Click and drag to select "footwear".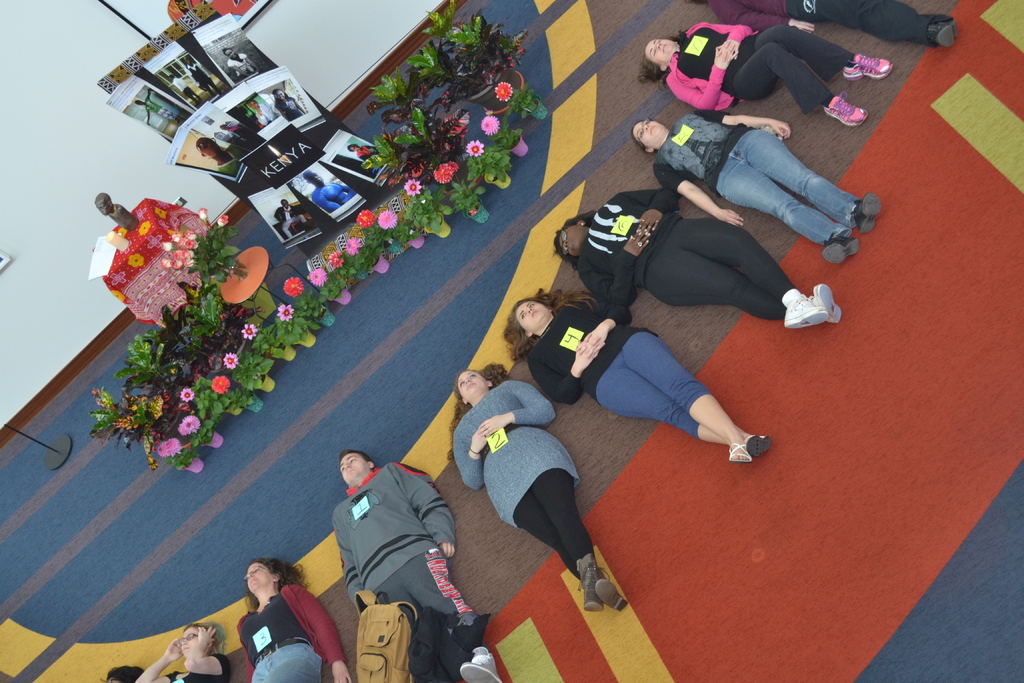
Selection: crop(822, 231, 867, 265).
